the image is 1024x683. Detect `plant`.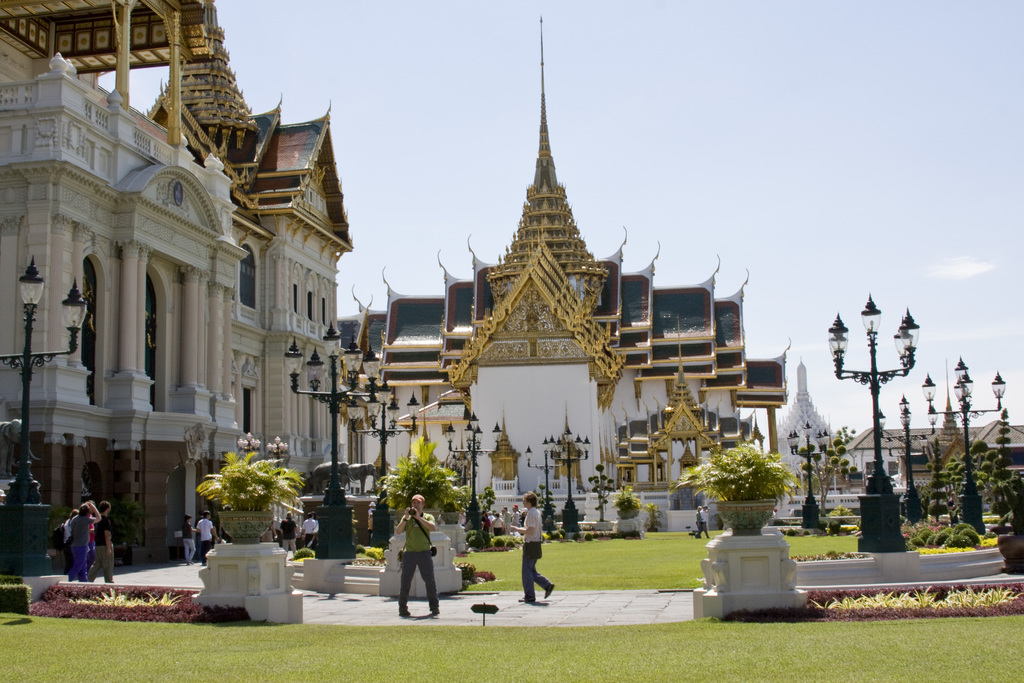
Detection: box(612, 488, 646, 513).
